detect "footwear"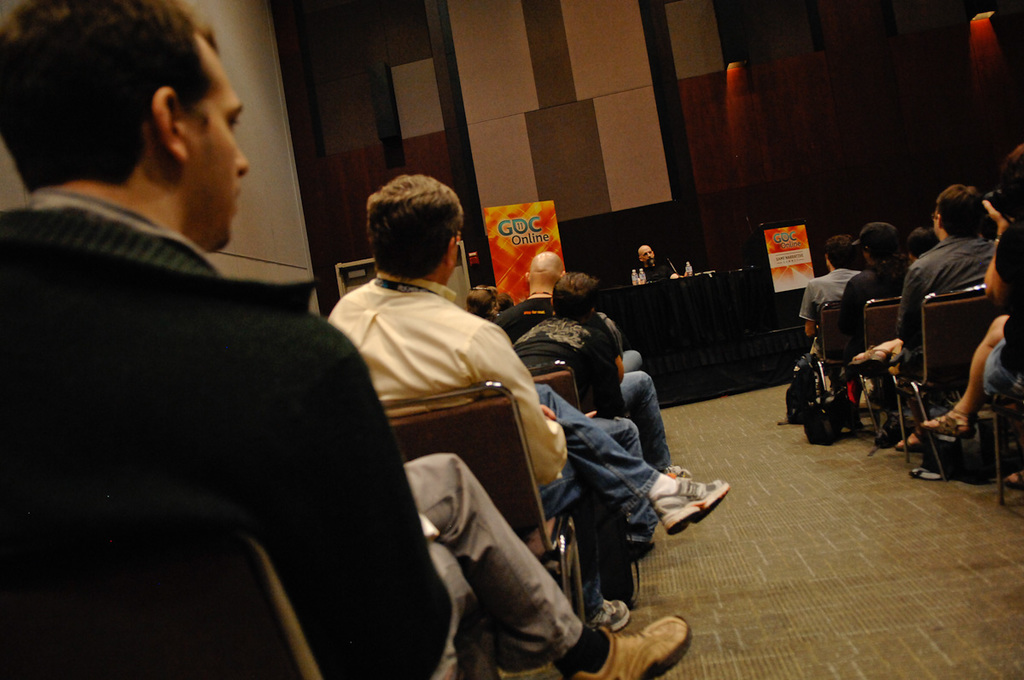
(572, 622, 690, 679)
